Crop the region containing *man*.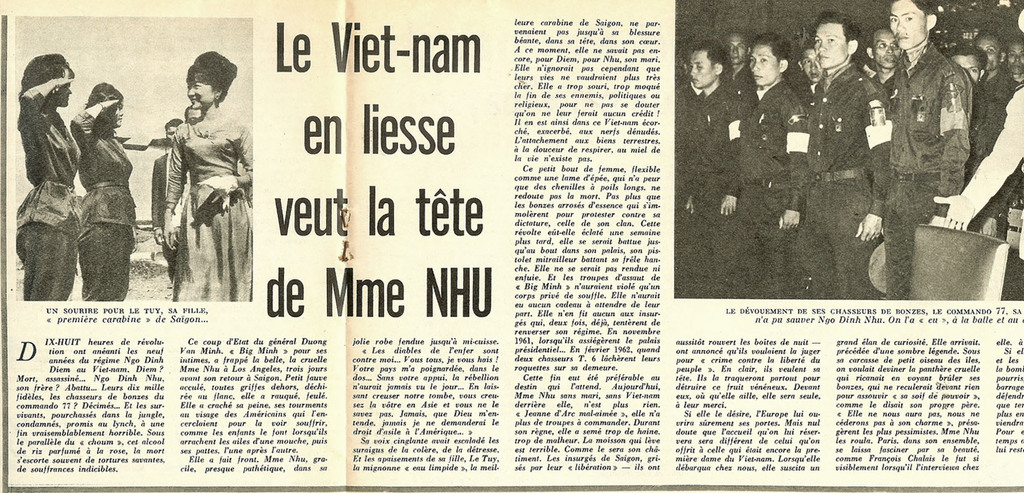
Crop region: 684:43:742:296.
